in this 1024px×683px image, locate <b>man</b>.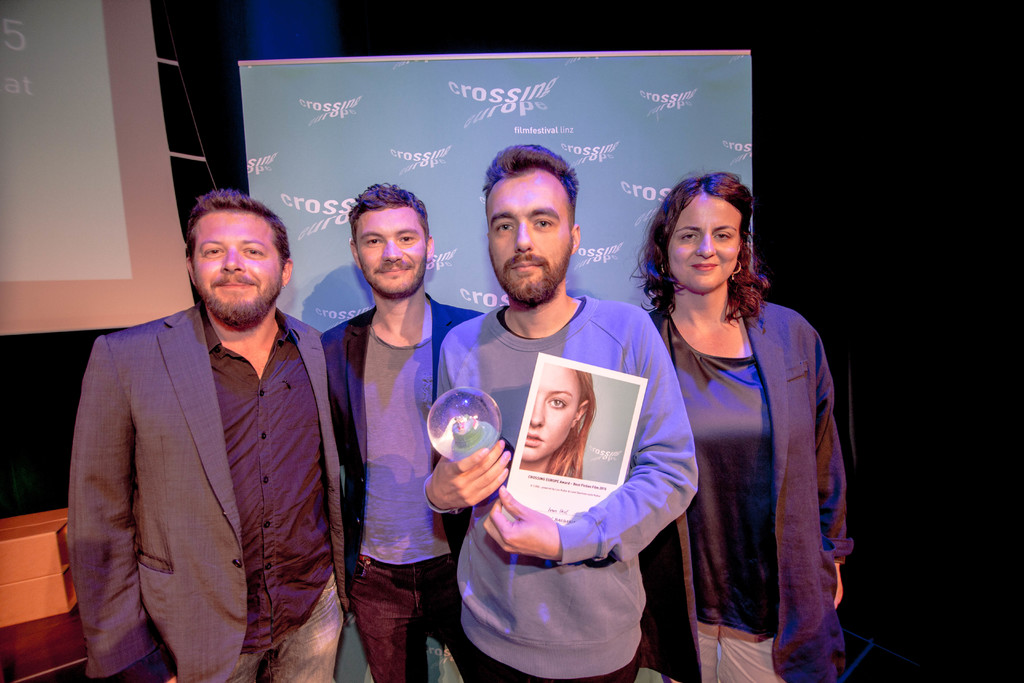
Bounding box: (428,135,708,682).
